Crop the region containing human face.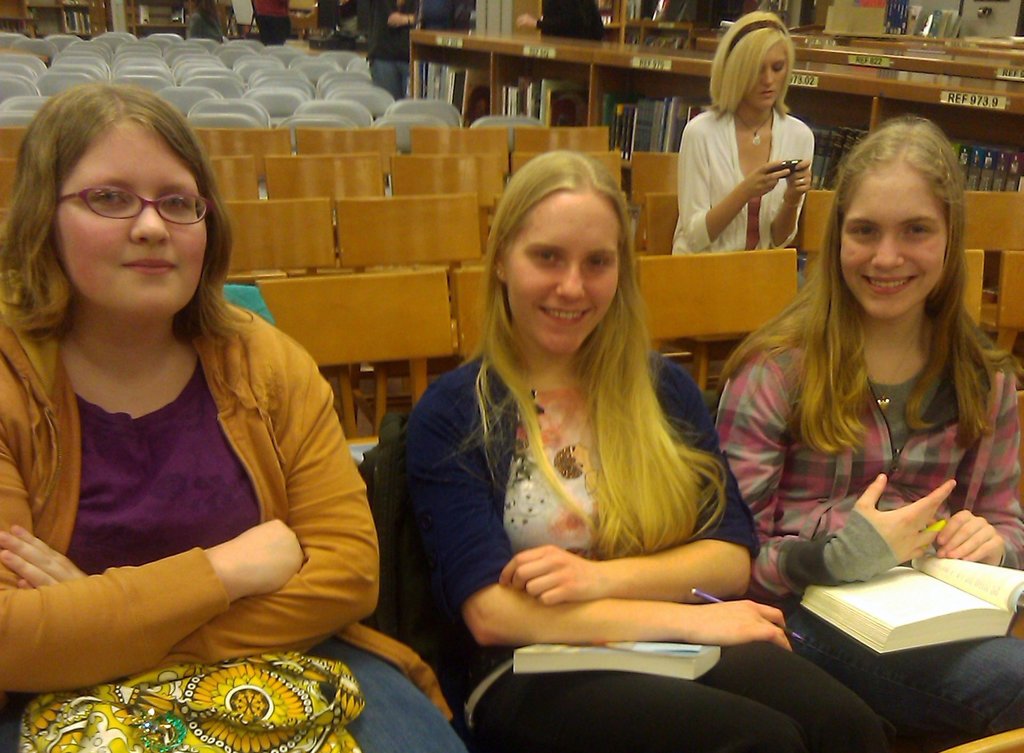
Crop region: 744/45/787/112.
